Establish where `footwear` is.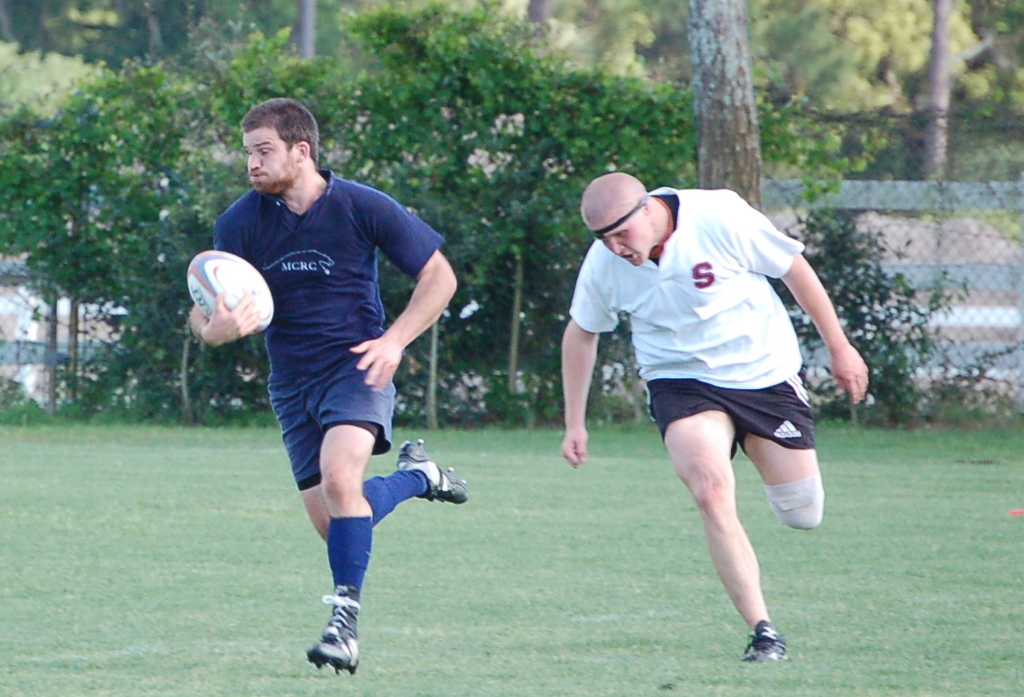
Established at (738, 620, 796, 666).
